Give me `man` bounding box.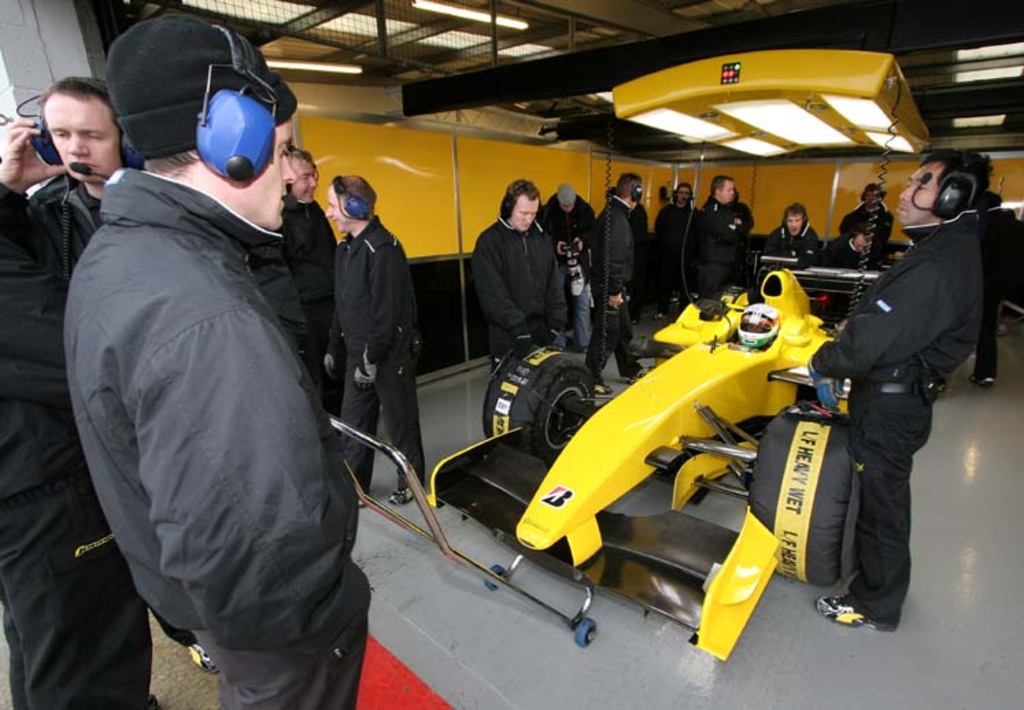
Rect(843, 180, 909, 274).
